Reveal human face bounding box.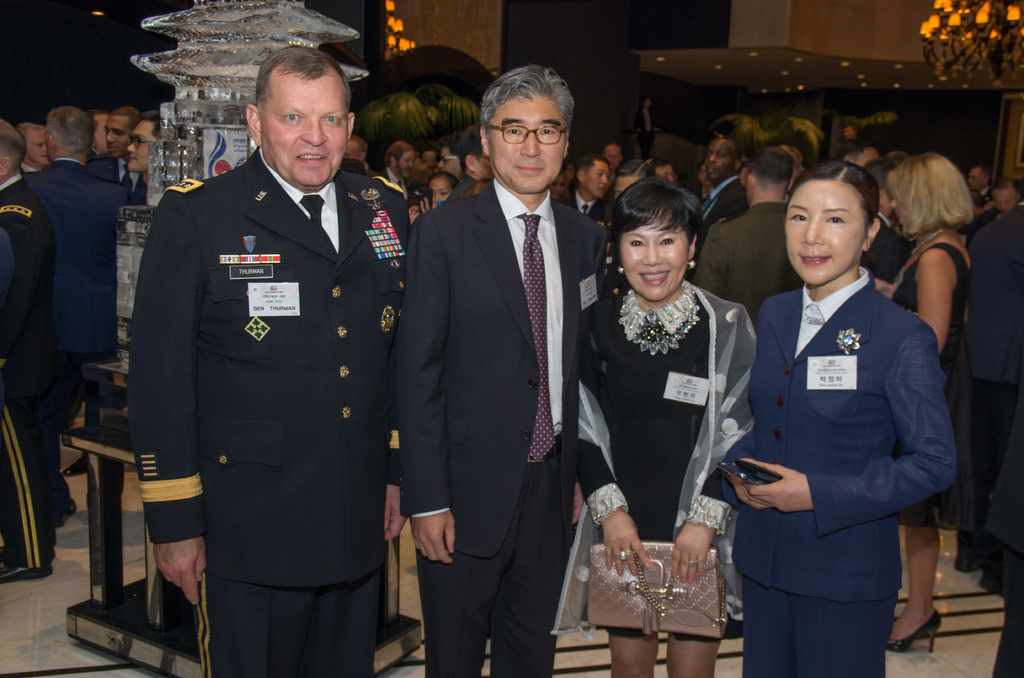
Revealed: rect(102, 114, 126, 163).
